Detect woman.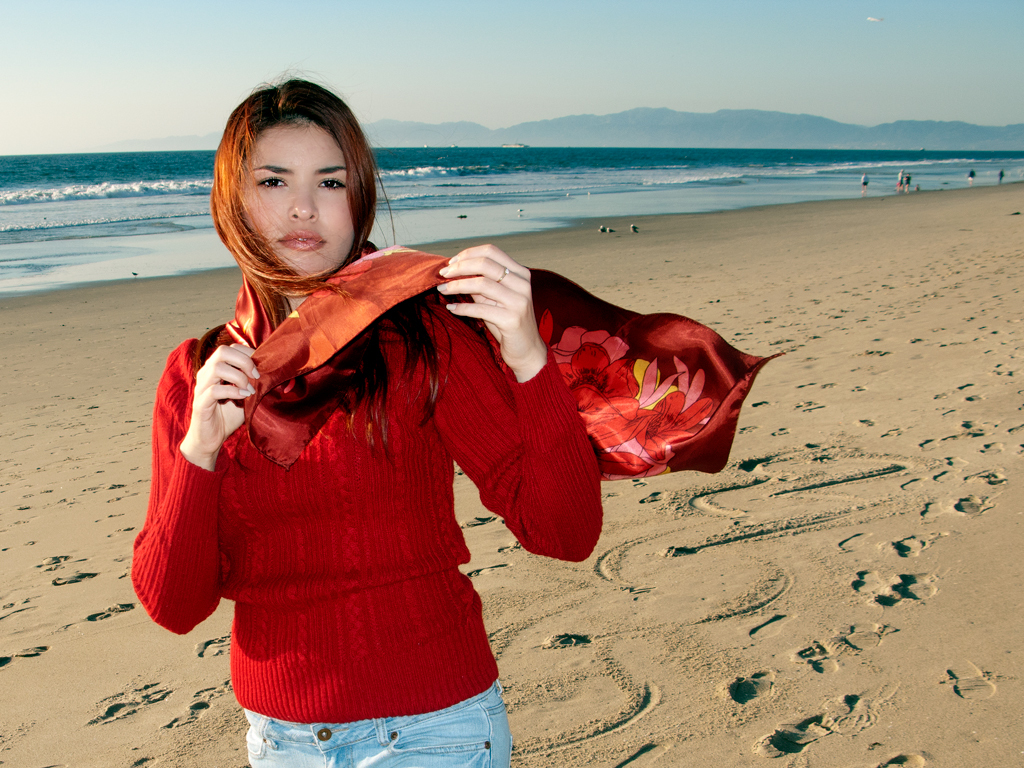
Detected at 128,52,603,767.
